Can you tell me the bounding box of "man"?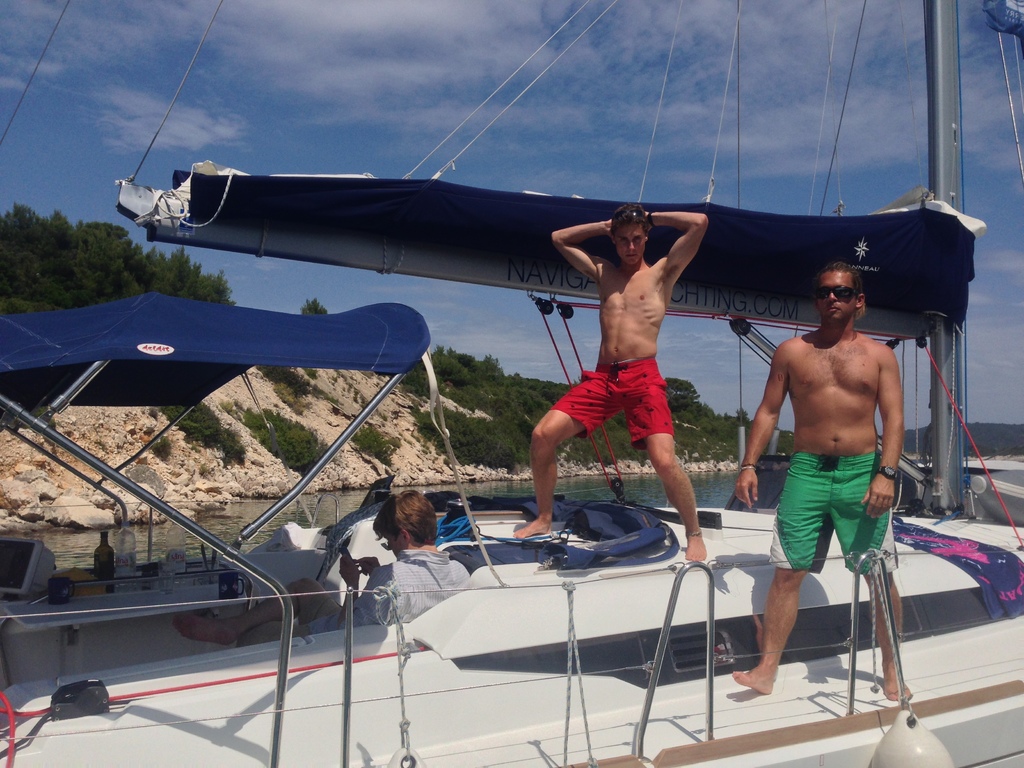
742/264/927/702.
